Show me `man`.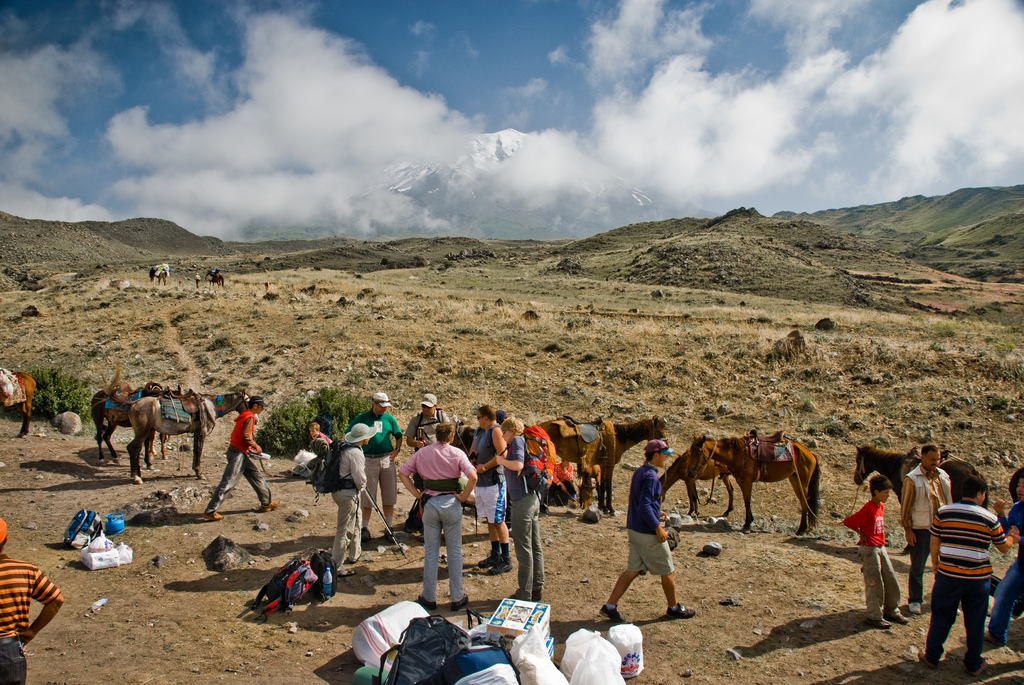
`man` is here: [x1=328, y1=425, x2=376, y2=580].
